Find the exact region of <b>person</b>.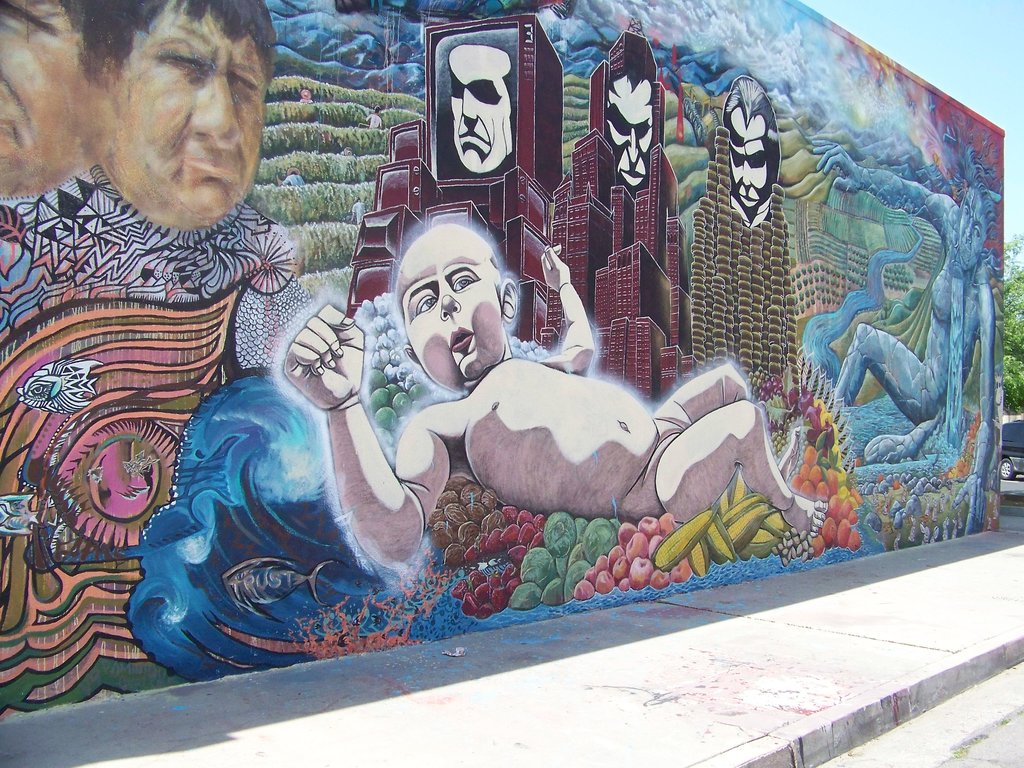
Exact region: x1=0, y1=0, x2=118, y2=202.
